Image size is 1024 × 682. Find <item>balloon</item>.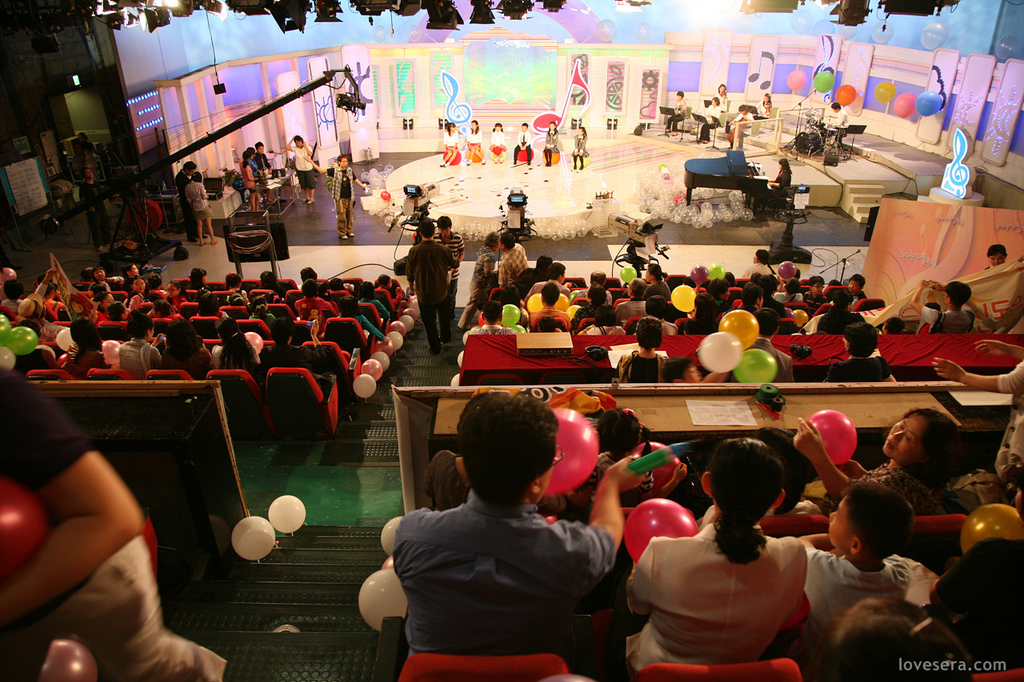
pyautogui.locateOnScreen(386, 331, 404, 351).
